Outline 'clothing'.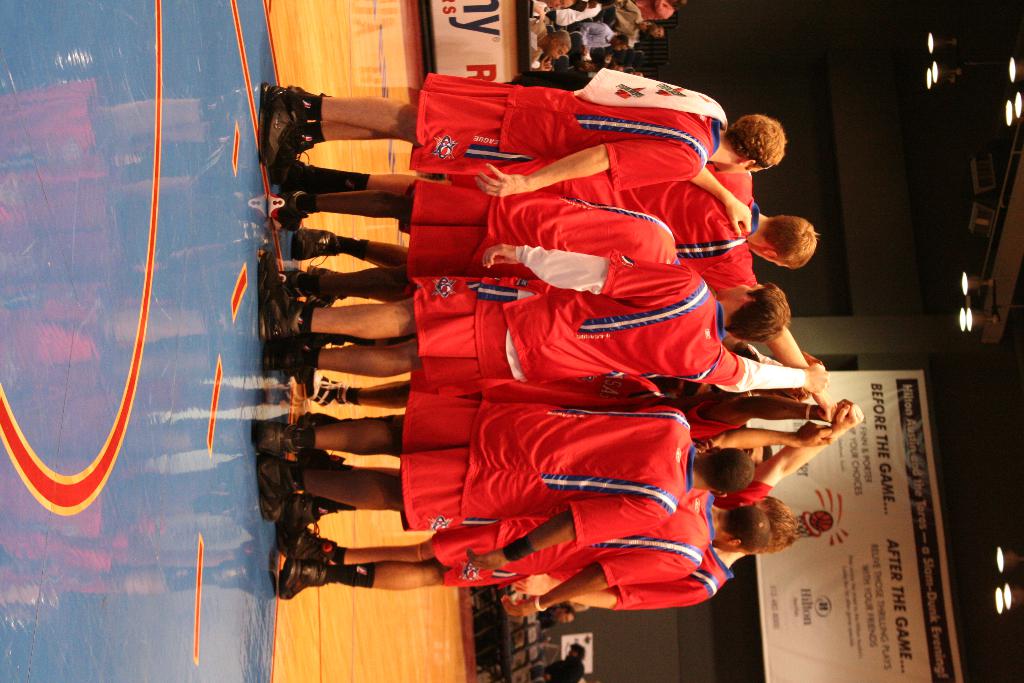
Outline: BBox(504, 483, 776, 612).
